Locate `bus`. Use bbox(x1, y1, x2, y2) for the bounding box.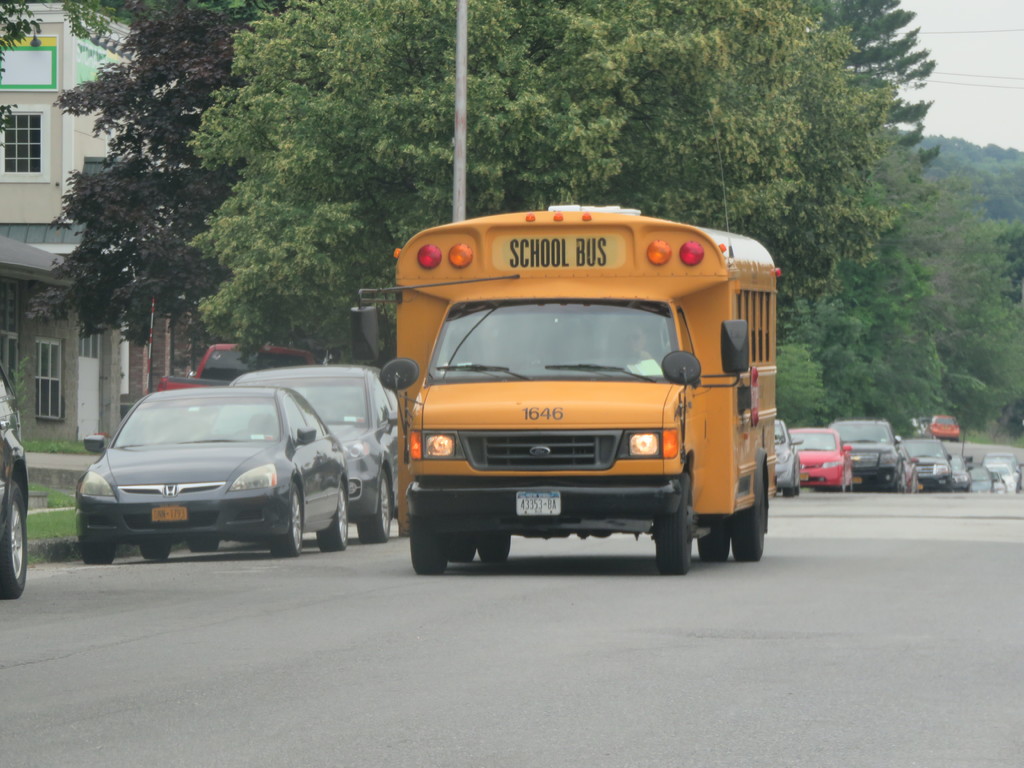
bbox(348, 205, 776, 573).
